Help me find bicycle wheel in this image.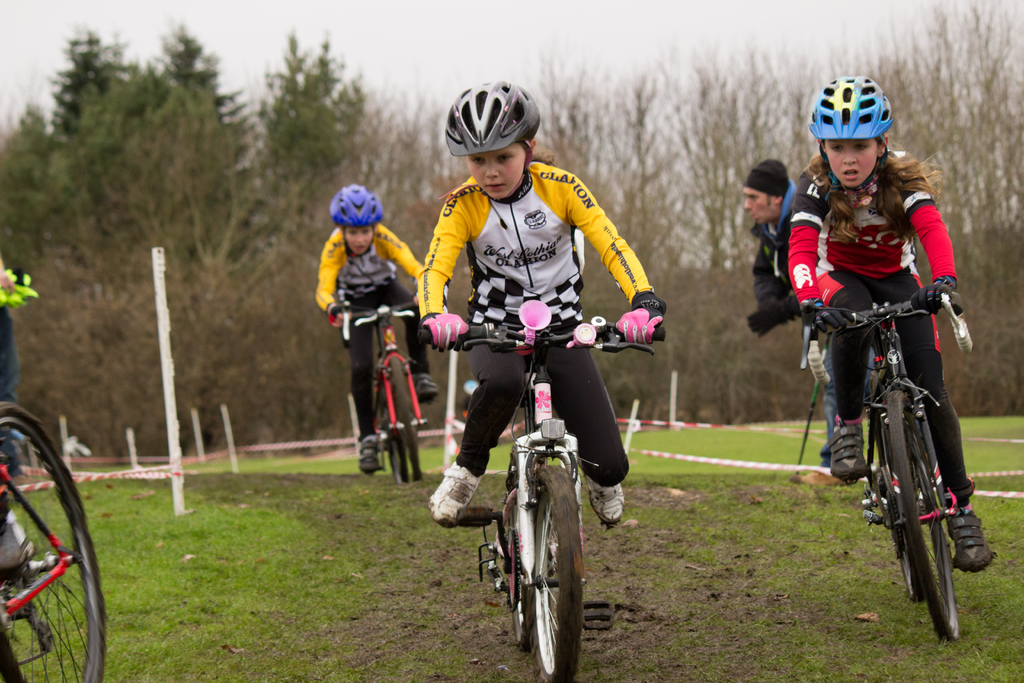
Found it: rect(519, 456, 588, 682).
